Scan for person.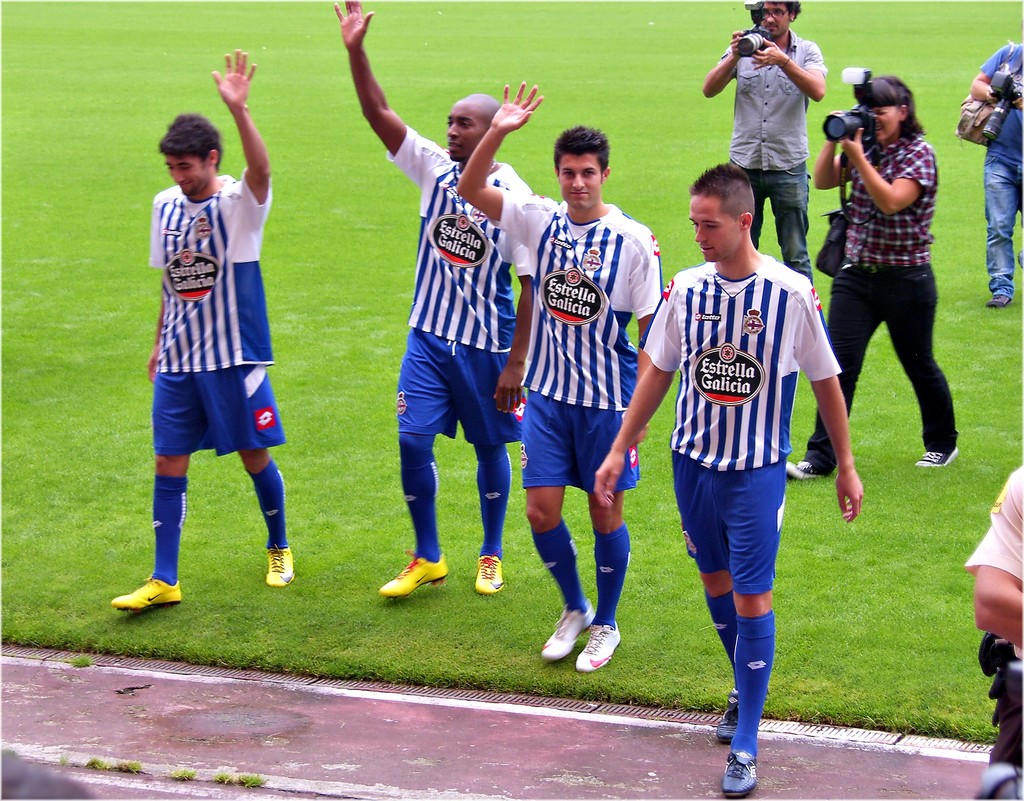
Scan result: <region>132, 83, 288, 631</region>.
